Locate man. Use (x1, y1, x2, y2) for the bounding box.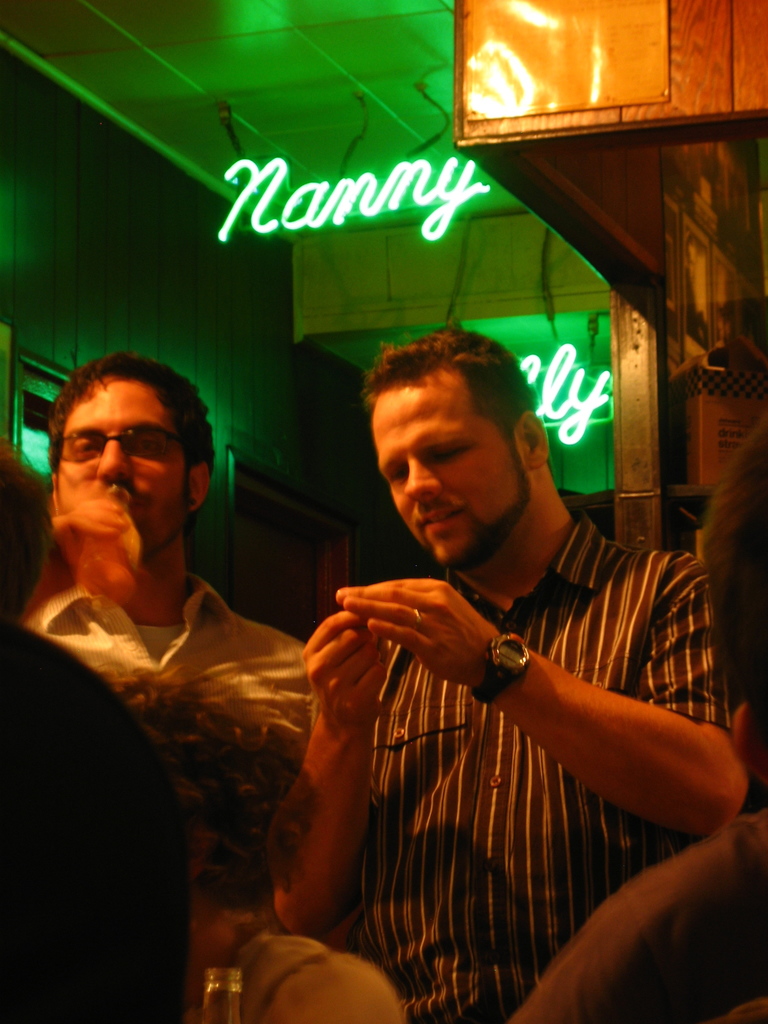
(262, 326, 745, 1023).
